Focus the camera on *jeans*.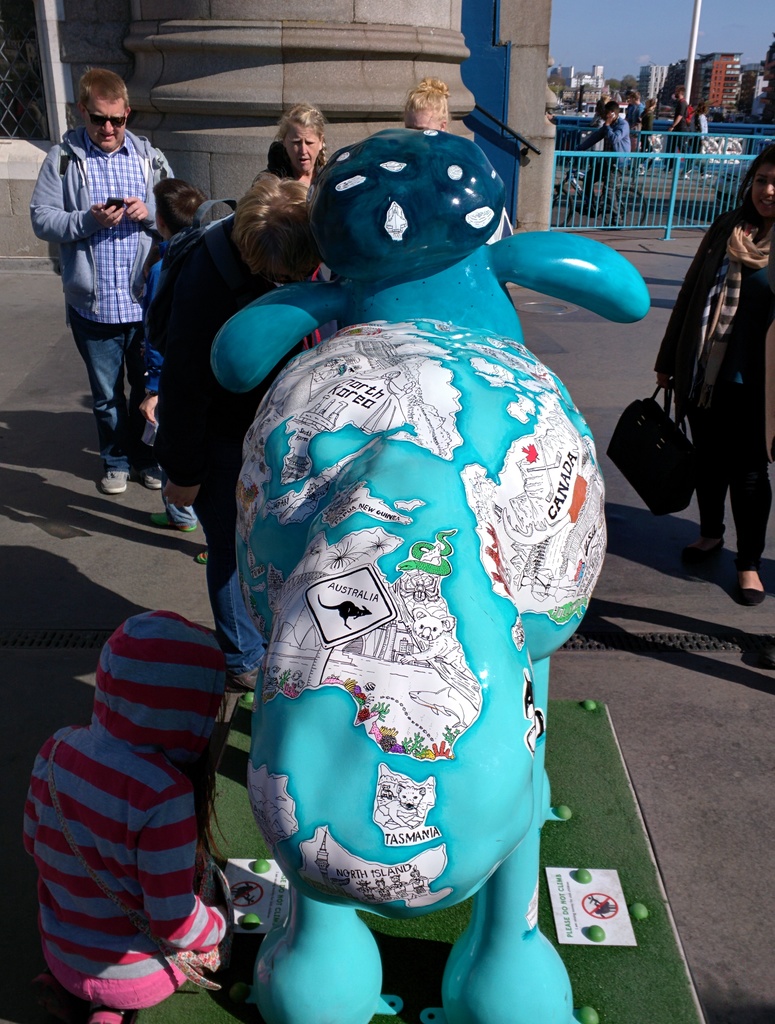
Focus region: <region>68, 304, 144, 449</region>.
